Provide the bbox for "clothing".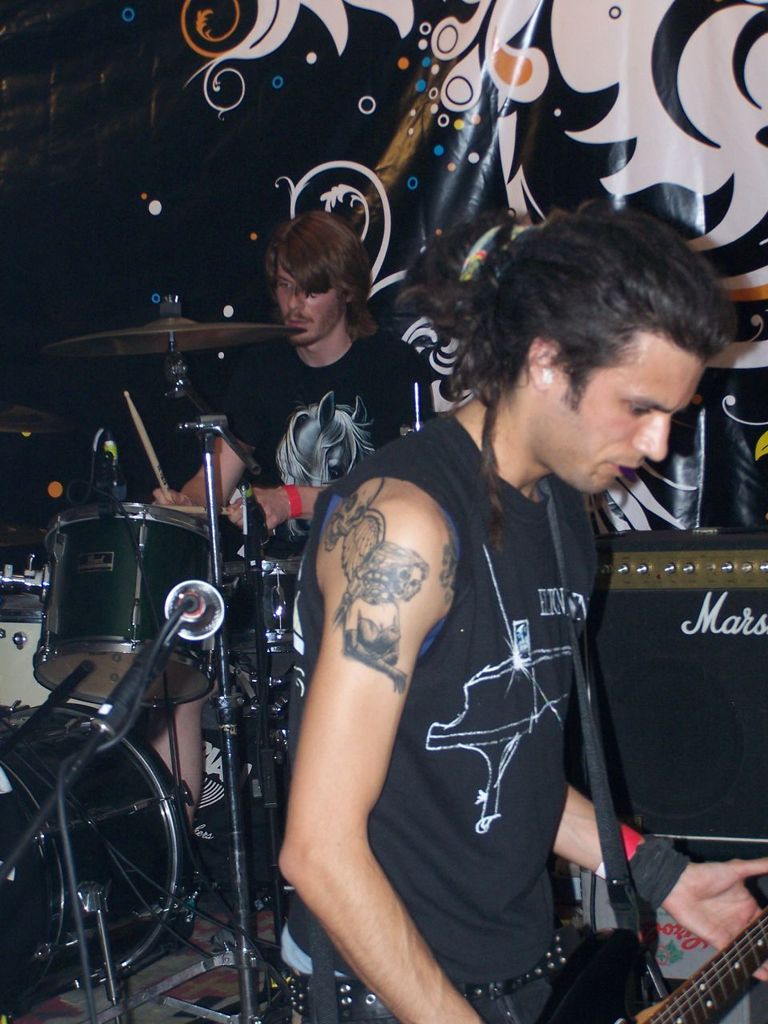
region(225, 326, 426, 581).
